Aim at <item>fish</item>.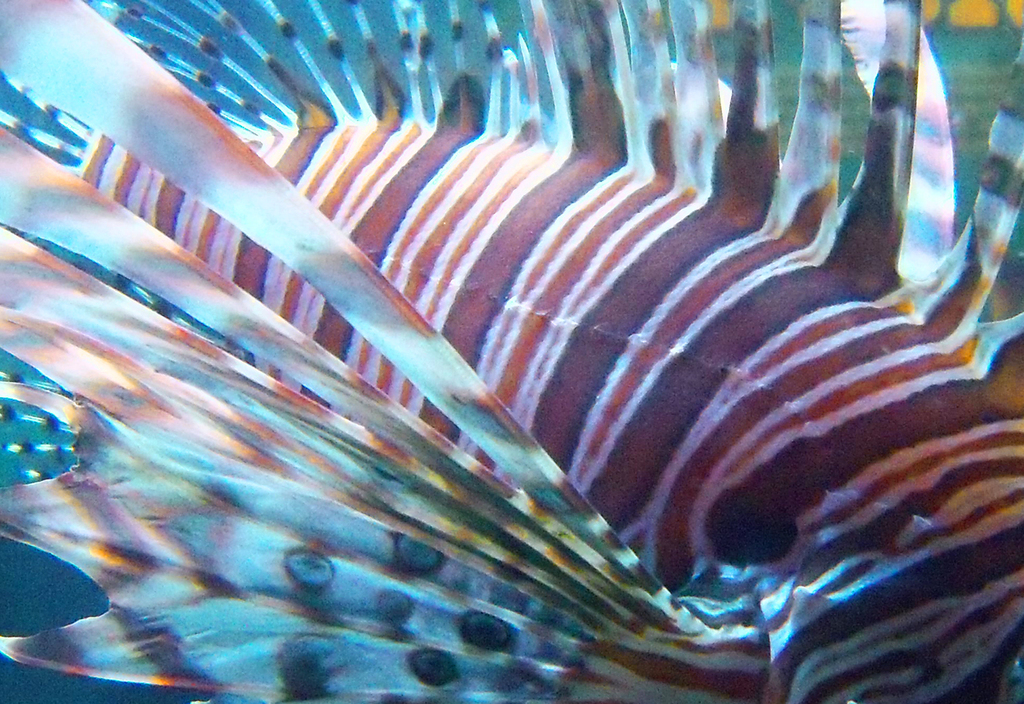
Aimed at {"left": 0, "top": 0, "right": 1023, "bottom": 703}.
